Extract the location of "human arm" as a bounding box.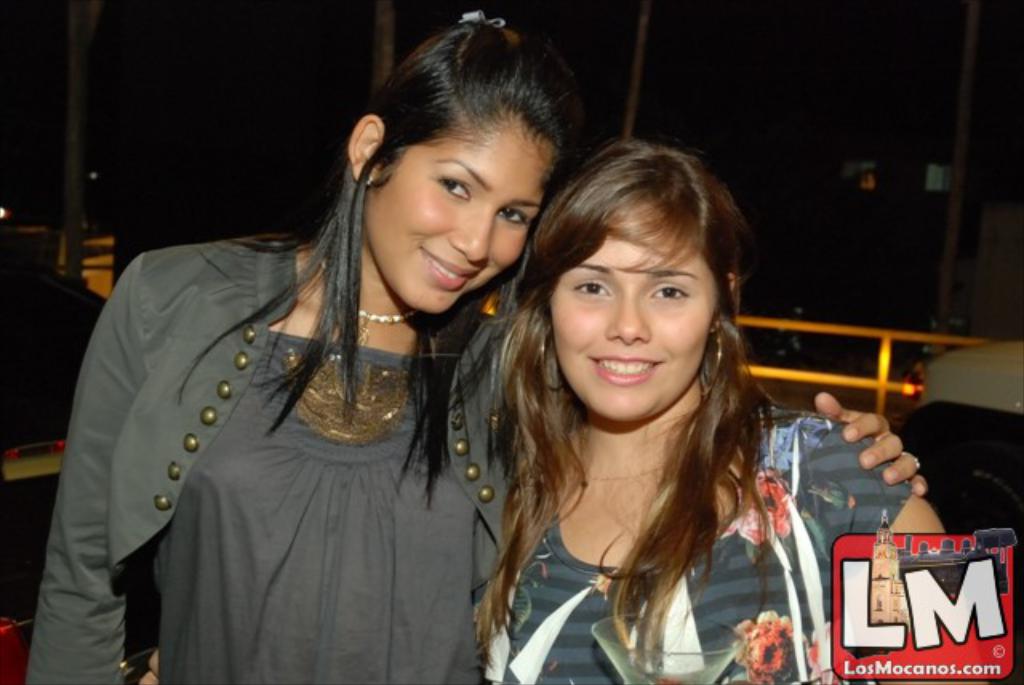
816,391,934,501.
